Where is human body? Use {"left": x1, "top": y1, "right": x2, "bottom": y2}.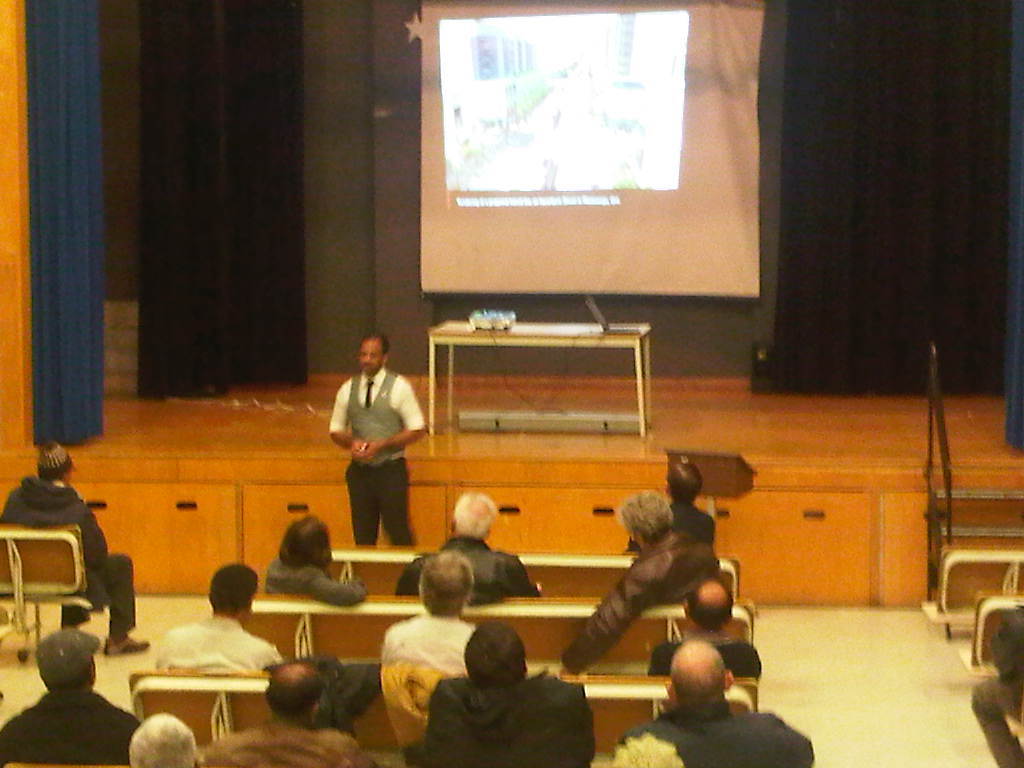
{"left": 400, "top": 494, "right": 540, "bottom": 595}.
